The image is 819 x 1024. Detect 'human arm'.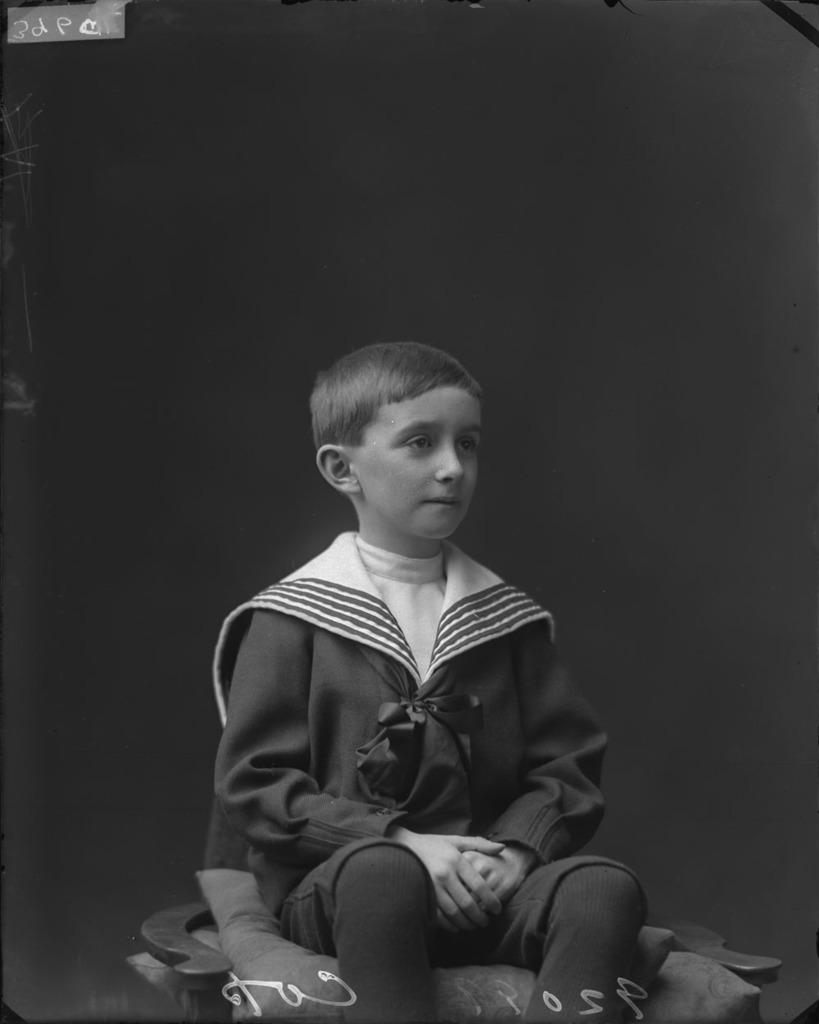
Detection: 214/575/508/940.
